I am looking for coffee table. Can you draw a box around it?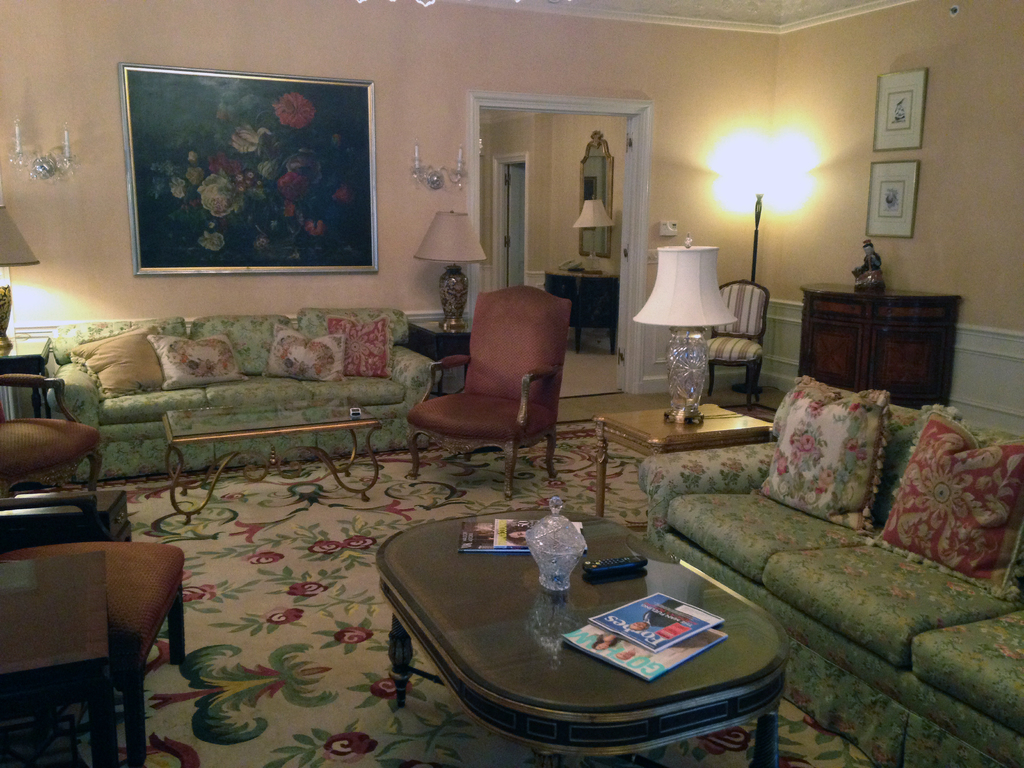
Sure, the bounding box is select_region(372, 504, 788, 767).
